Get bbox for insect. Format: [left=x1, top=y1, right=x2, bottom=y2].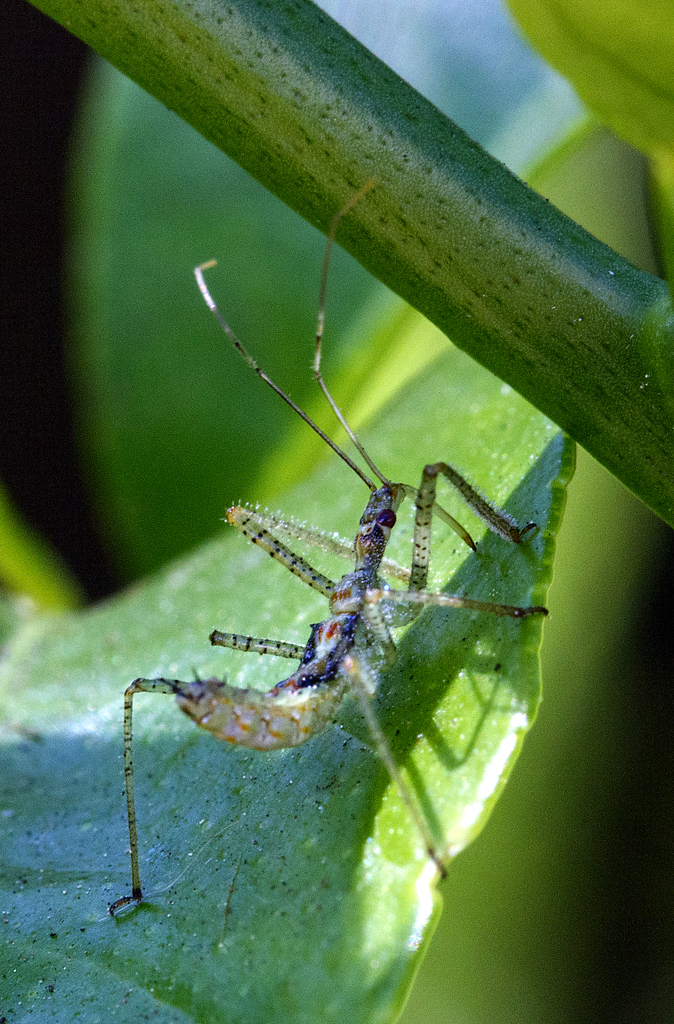
[left=106, top=174, right=556, bottom=925].
